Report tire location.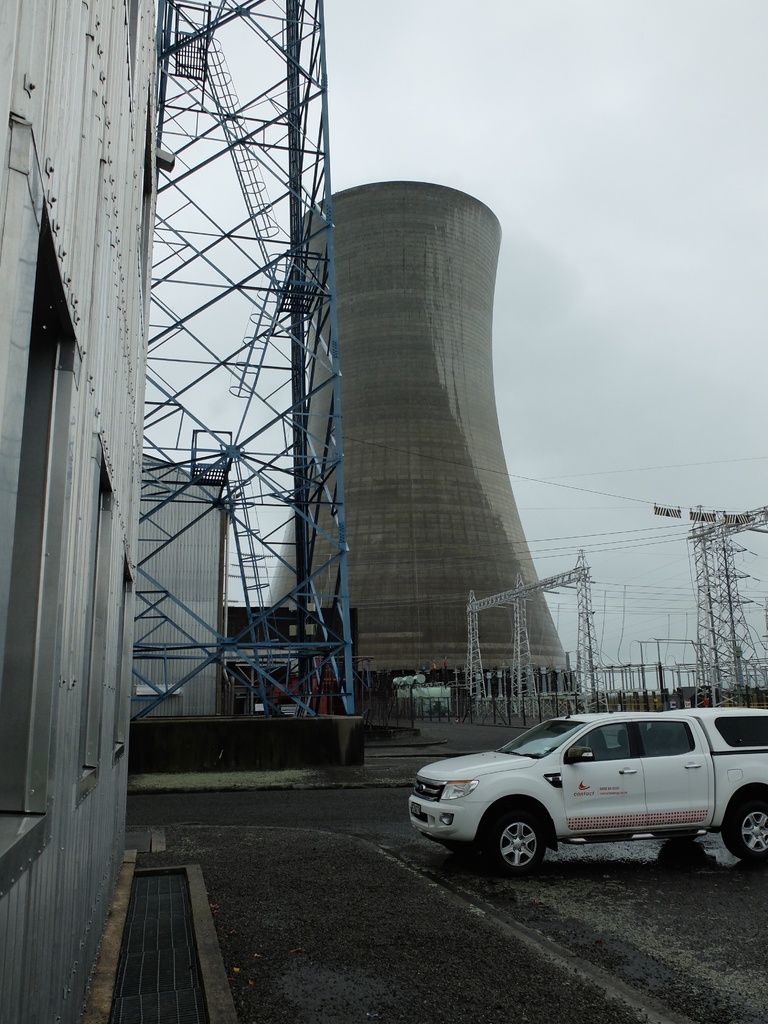
Report: left=493, top=804, right=581, bottom=876.
